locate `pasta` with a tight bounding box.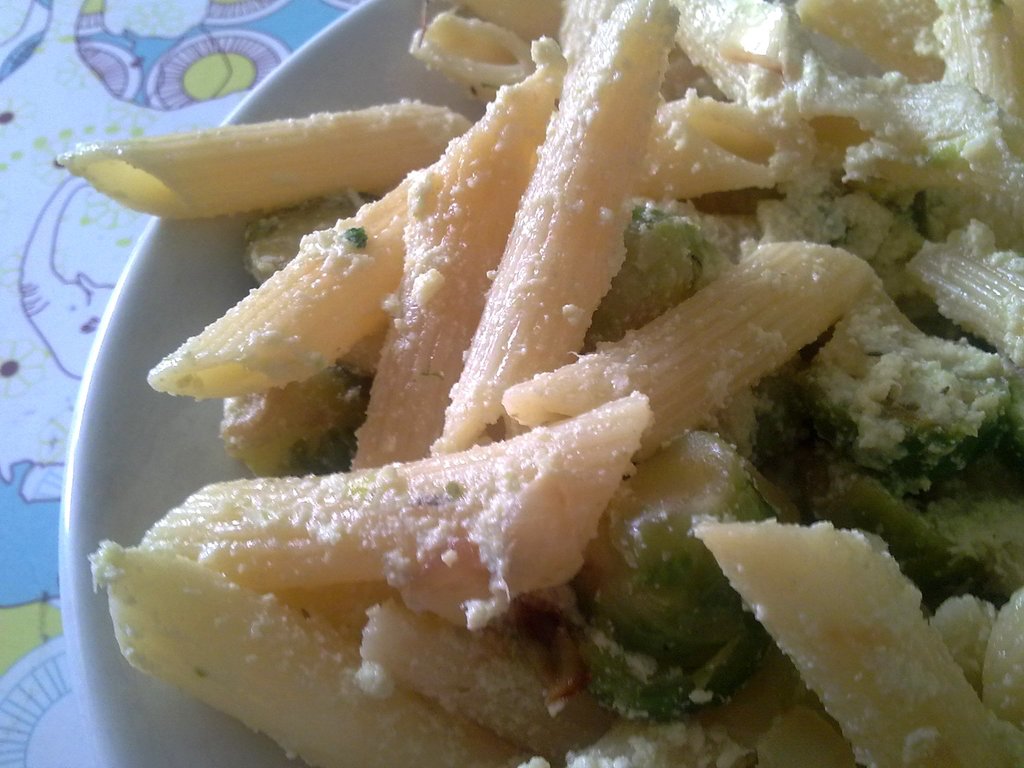
[x1=60, y1=0, x2=1023, y2=767].
